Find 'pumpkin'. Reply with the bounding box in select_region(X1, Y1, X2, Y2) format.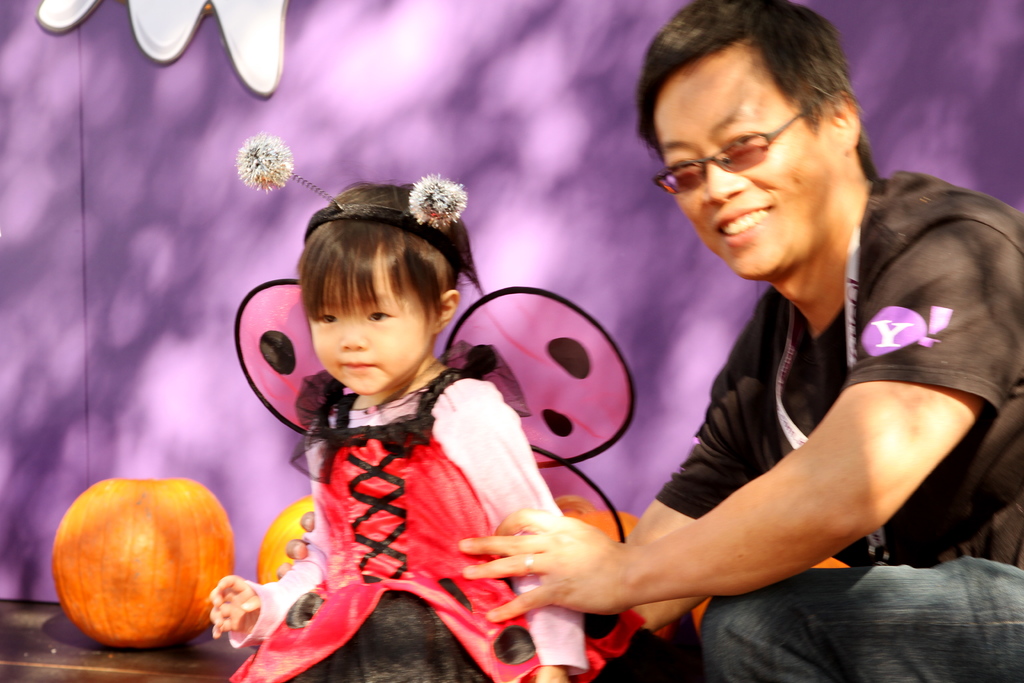
select_region(556, 509, 639, 542).
